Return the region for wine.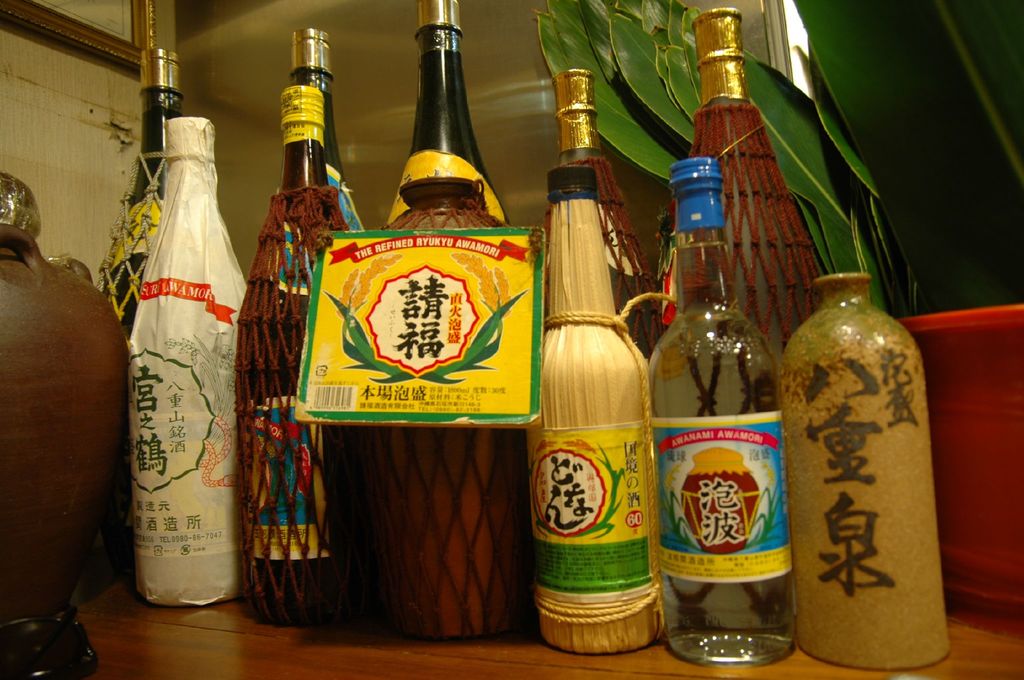
x1=390, y1=0, x2=514, y2=219.
